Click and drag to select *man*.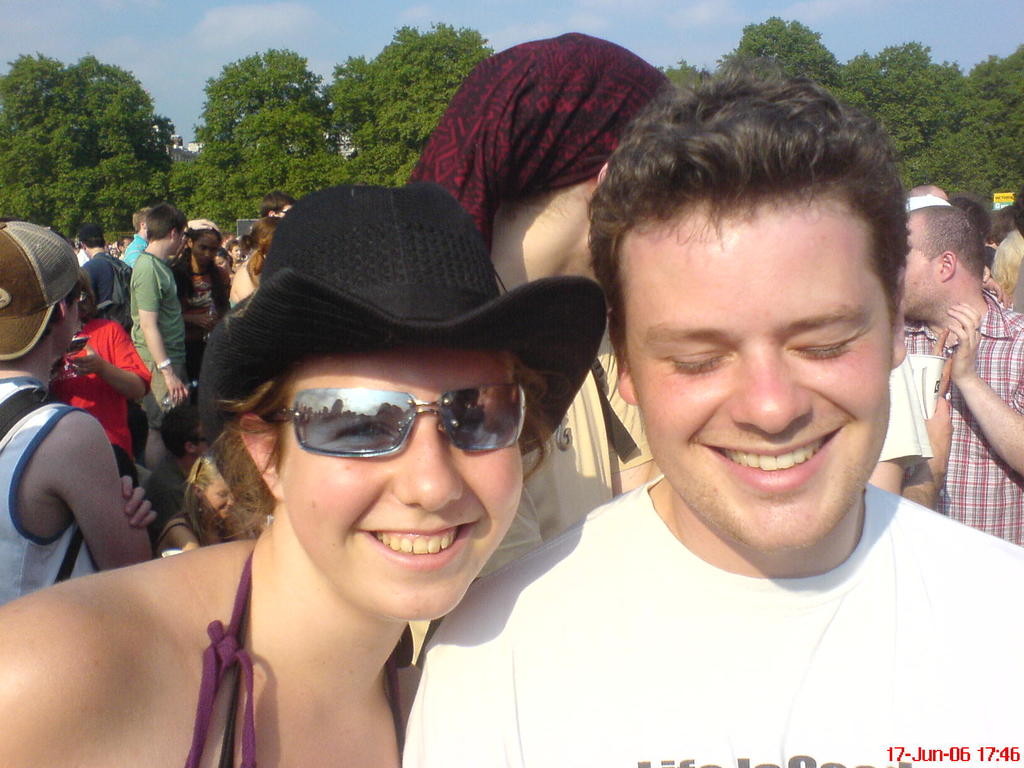
Selection: 362,67,989,767.
